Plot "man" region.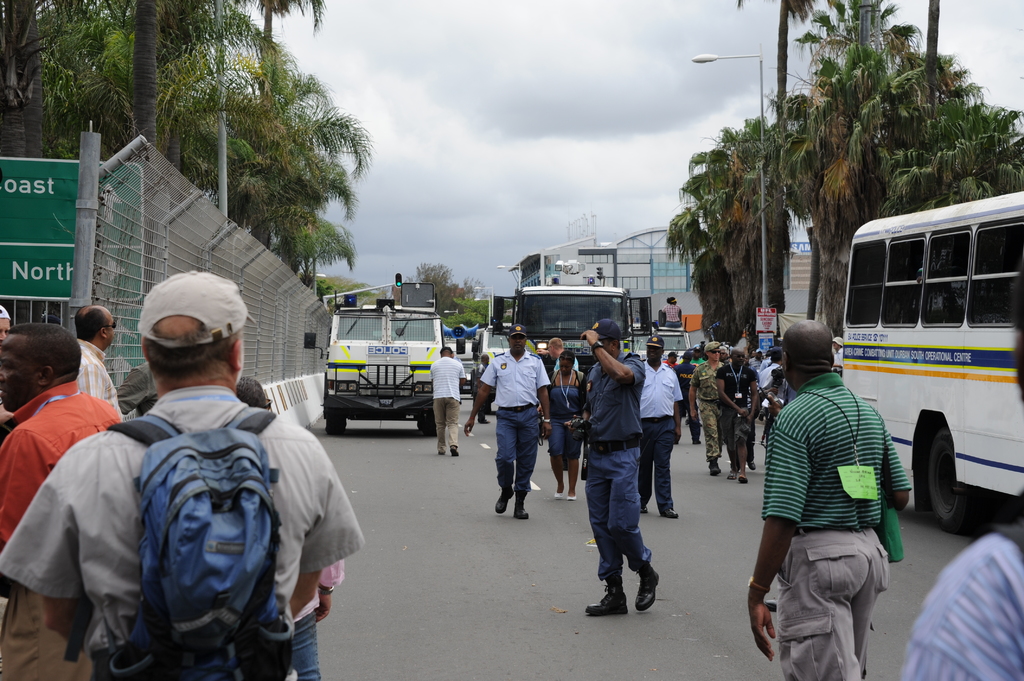
Plotted at 753,307,918,671.
